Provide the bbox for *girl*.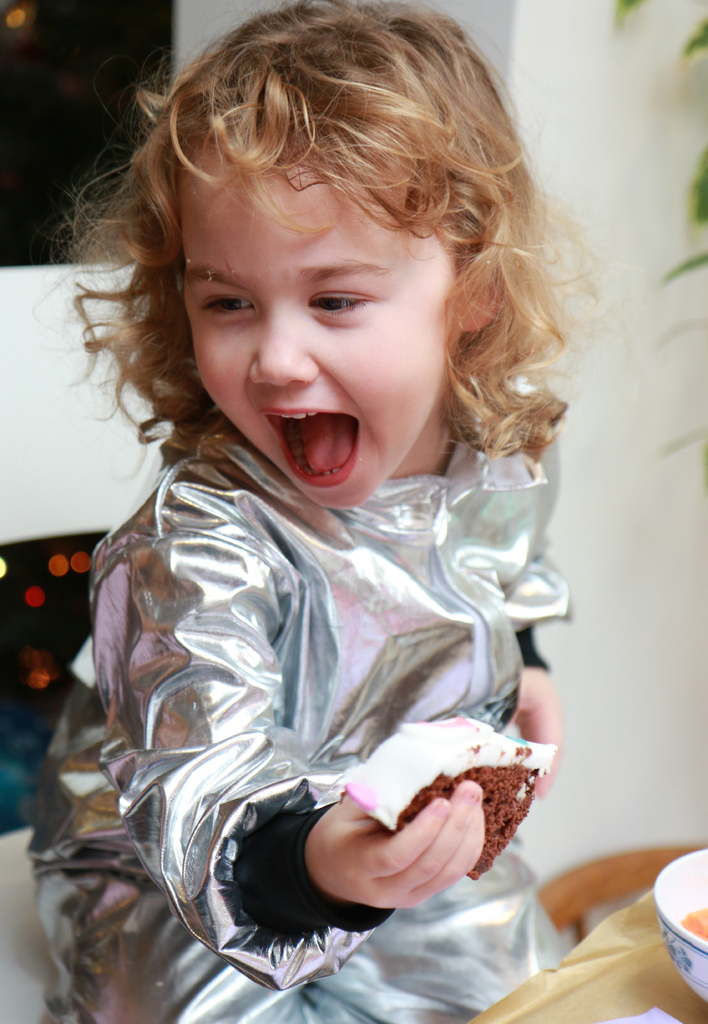
l=33, t=0, r=579, b=1023.
